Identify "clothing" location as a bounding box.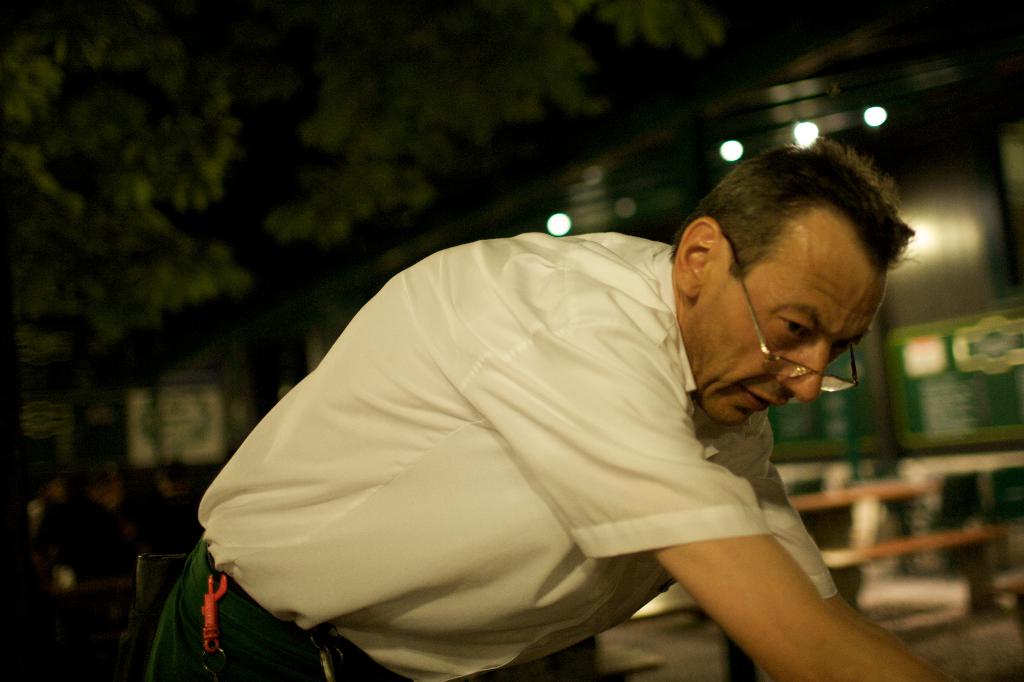
x1=180 y1=215 x2=755 y2=644.
